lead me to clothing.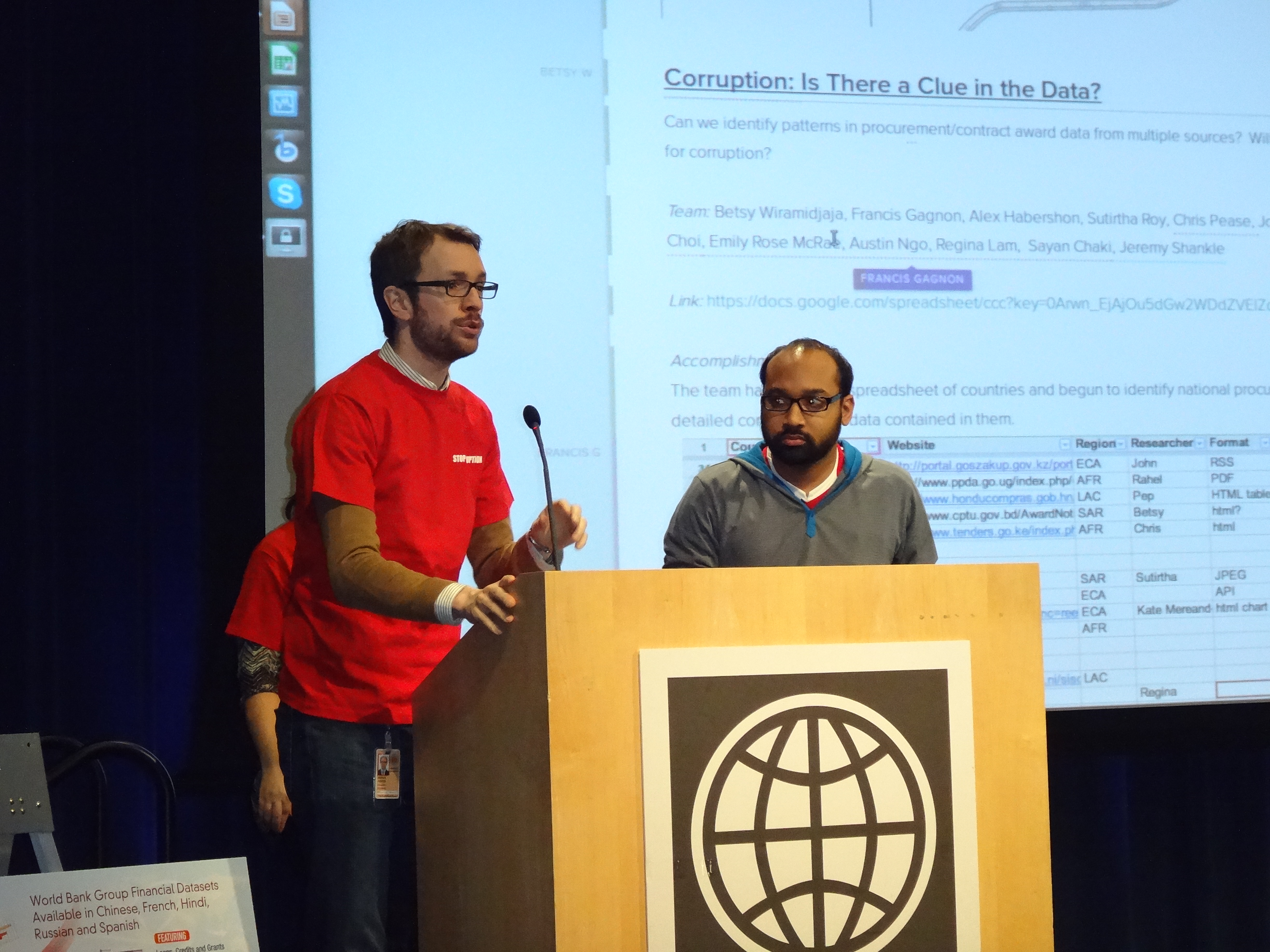
Lead to box(172, 109, 246, 149).
